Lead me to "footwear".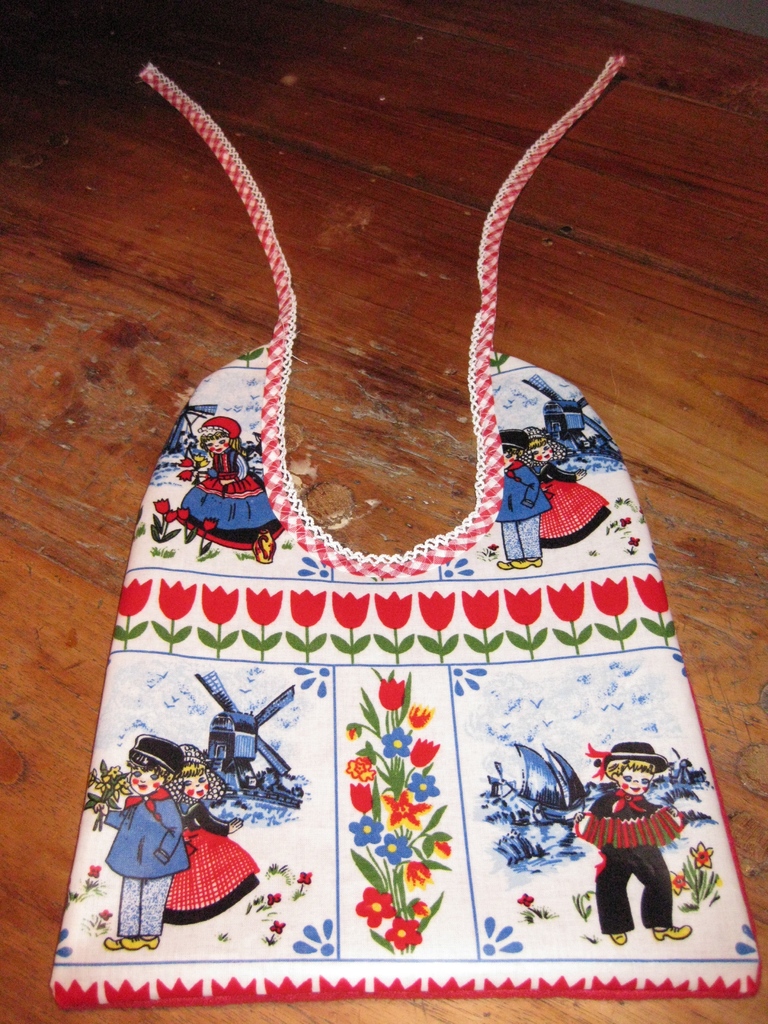
Lead to rect(184, 529, 195, 543).
